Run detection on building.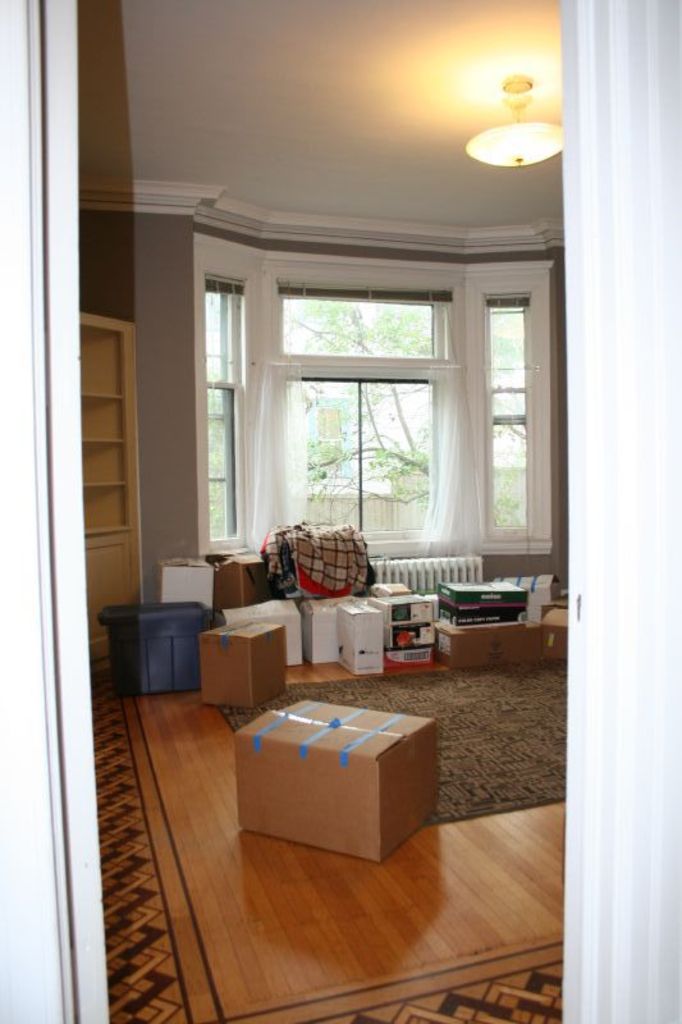
Result: bbox(0, 0, 681, 1023).
